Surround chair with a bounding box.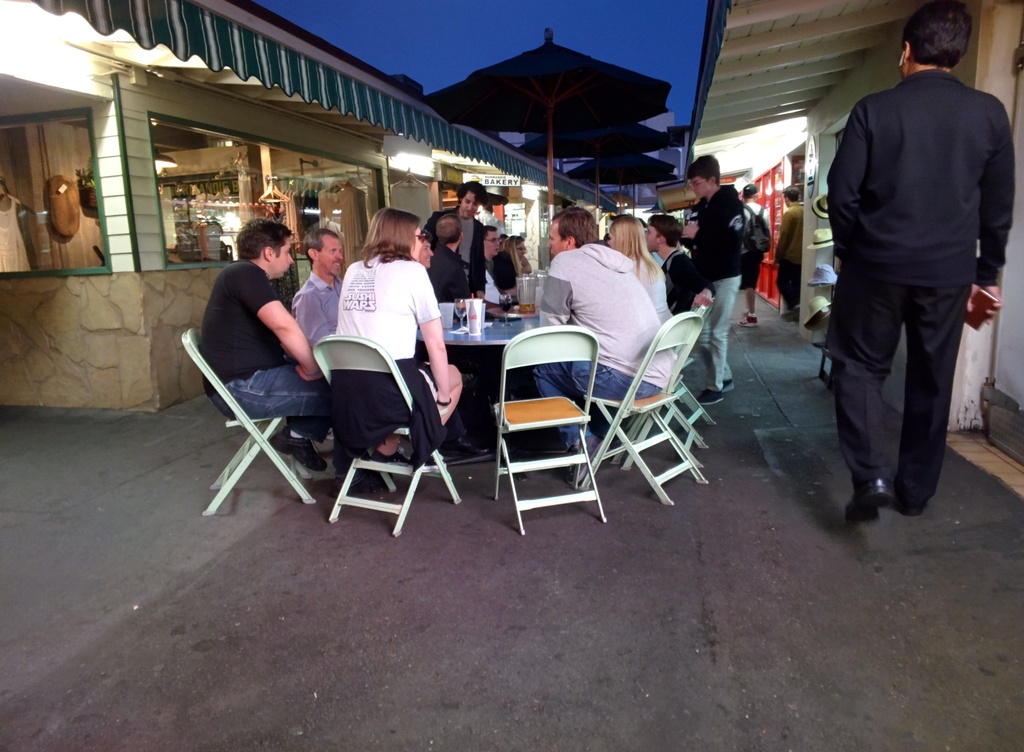
Rect(321, 329, 461, 535).
